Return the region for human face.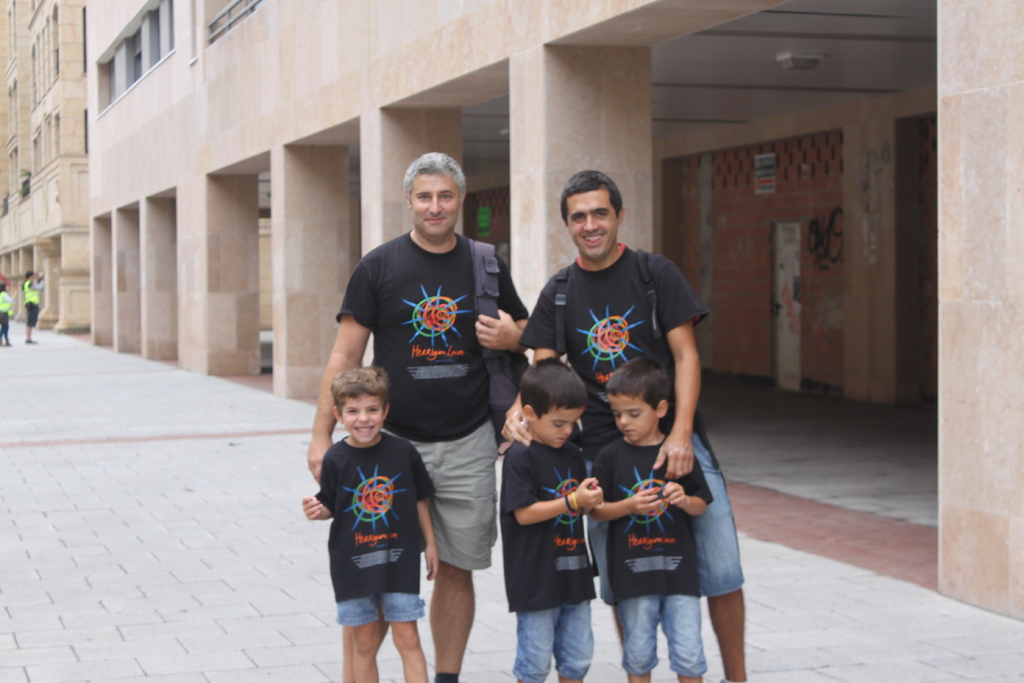
568,191,616,259.
